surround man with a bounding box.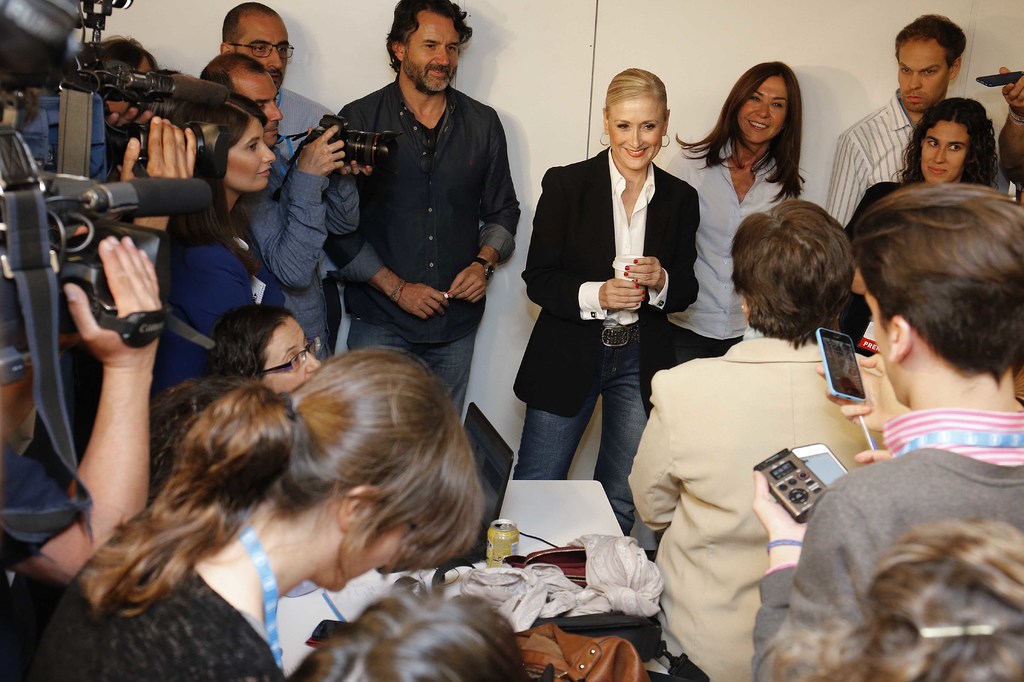
bbox=[120, 115, 204, 237].
